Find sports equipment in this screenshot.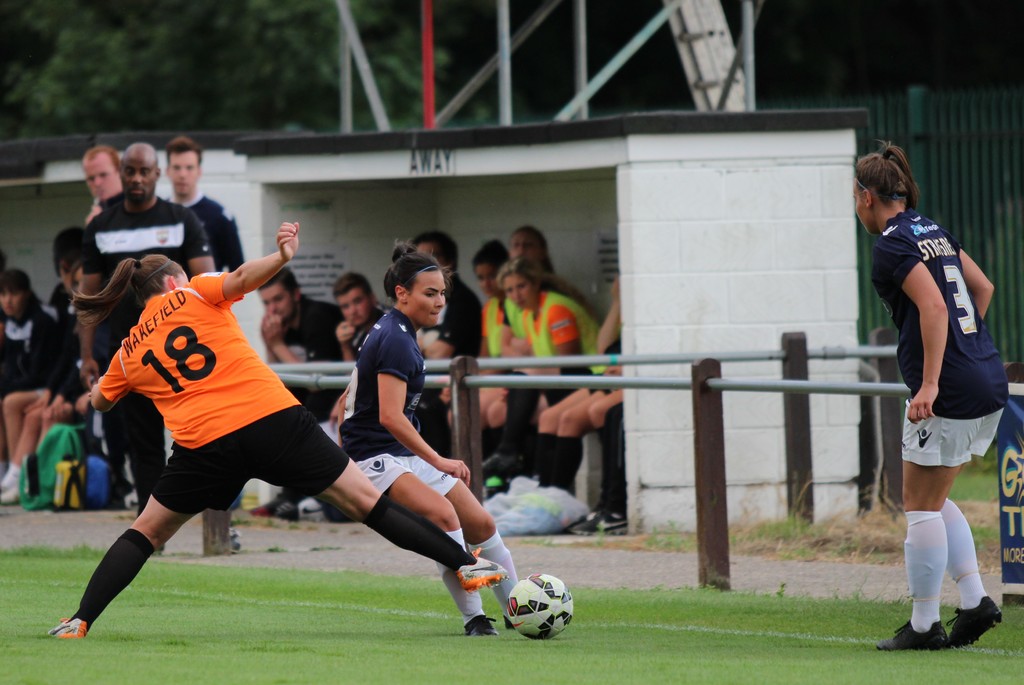
The bounding box for sports equipment is x1=49, y1=618, x2=85, y2=638.
